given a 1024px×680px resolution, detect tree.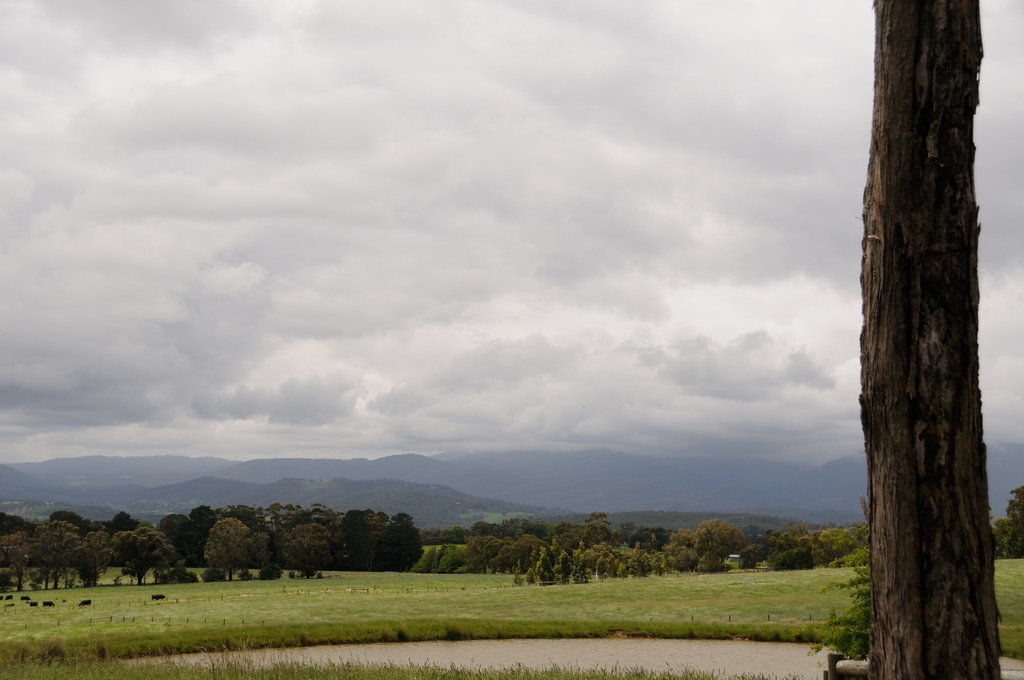
<region>990, 478, 1023, 564</region>.
